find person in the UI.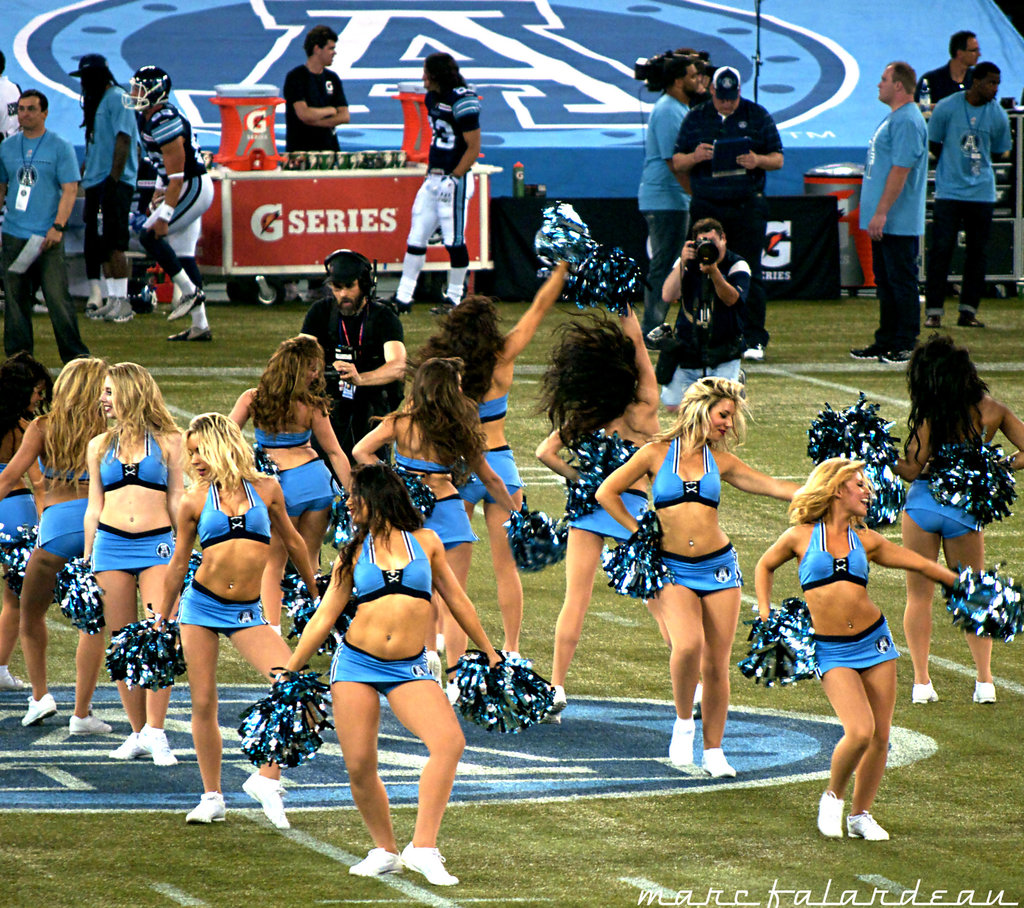
UI element at select_region(913, 62, 1011, 336).
